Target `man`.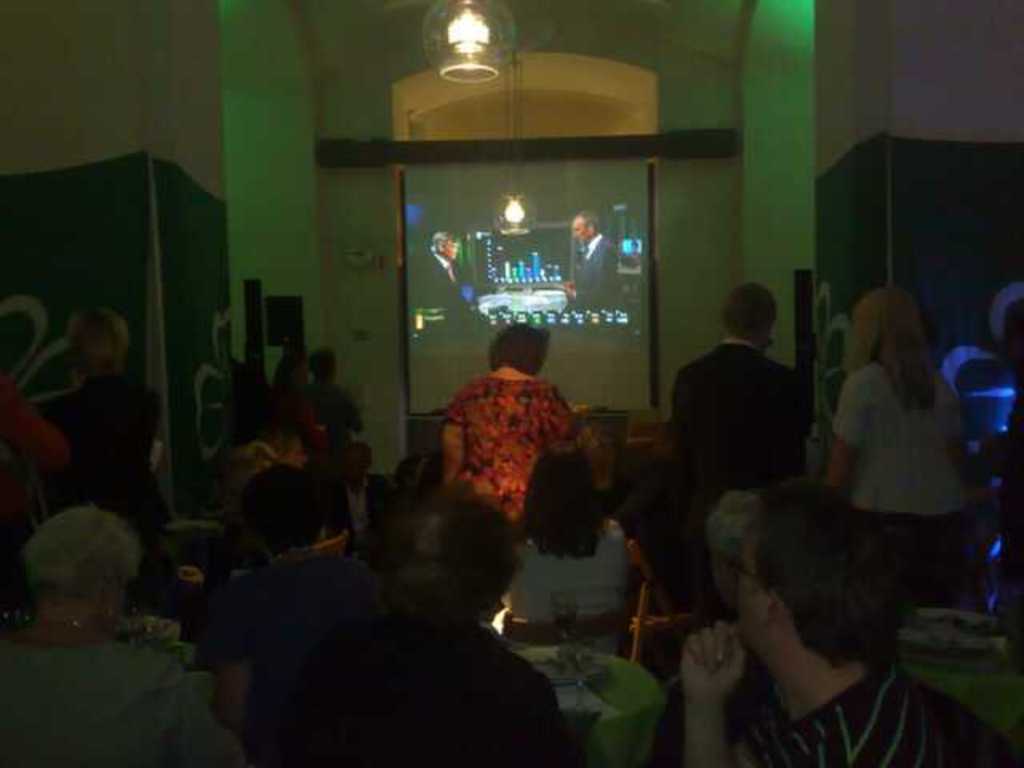
Target region: 267,491,578,766.
